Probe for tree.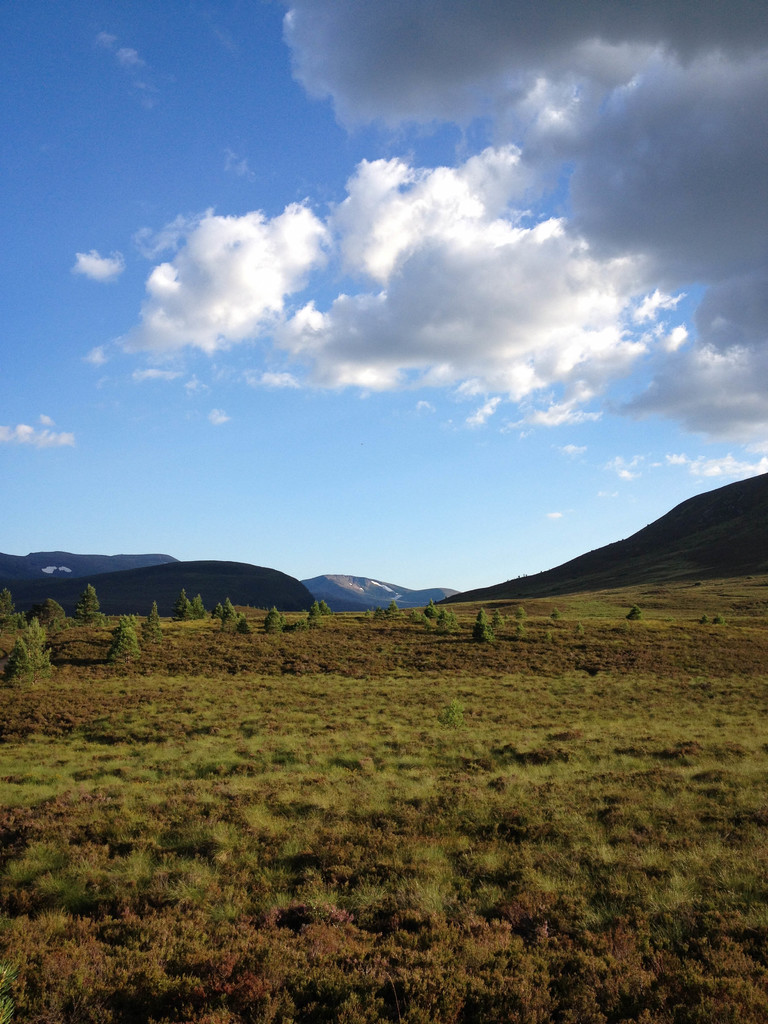
Probe result: (left=142, top=600, right=168, bottom=644).
